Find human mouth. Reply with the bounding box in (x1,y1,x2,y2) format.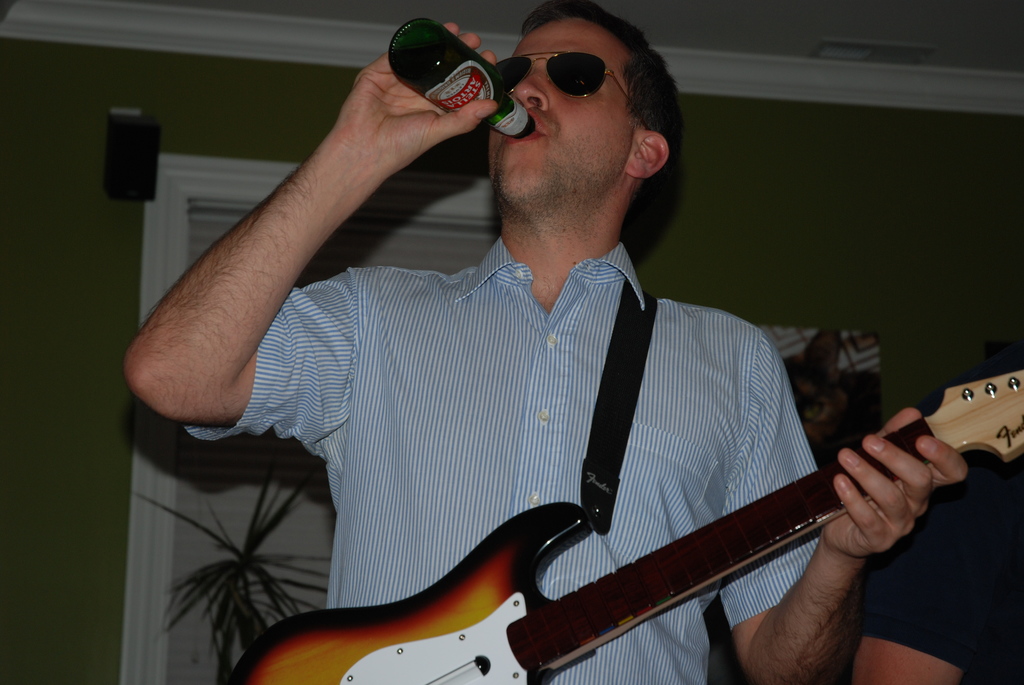
(503,107,550,148).
